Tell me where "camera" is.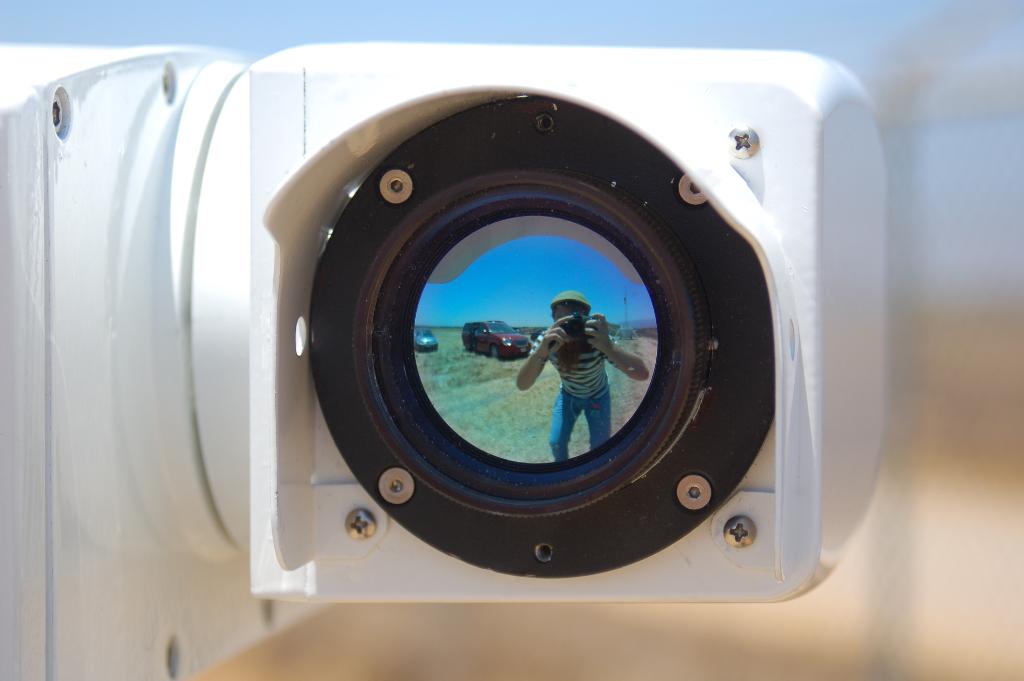
"camera" is at bbox=(0, 35, 890, 680).
